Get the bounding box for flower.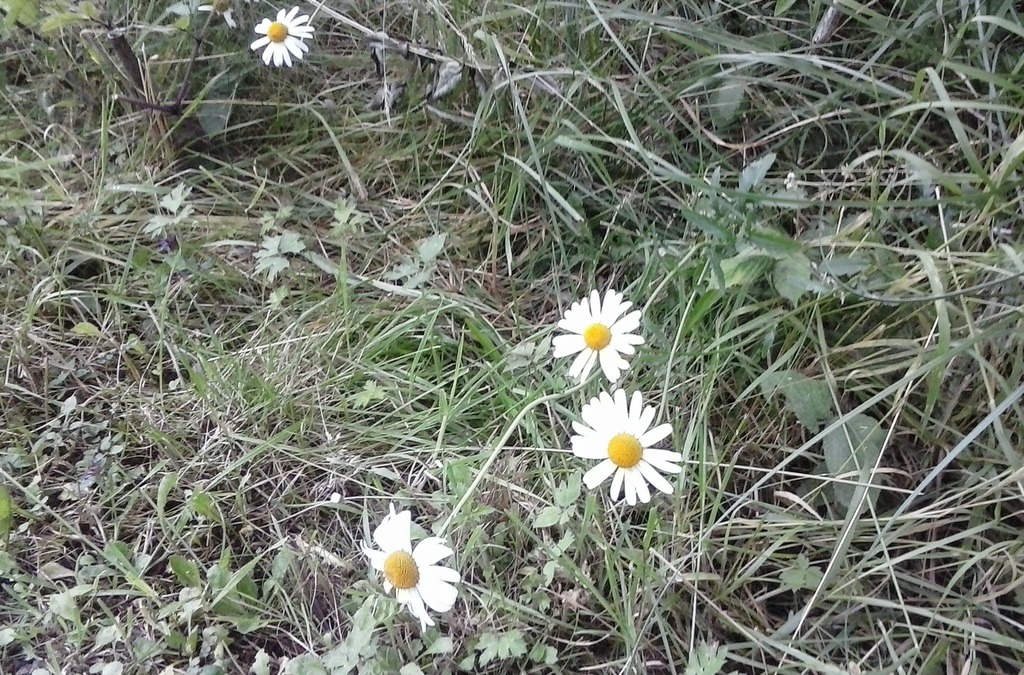
<box>549,286,644,379</box>.
